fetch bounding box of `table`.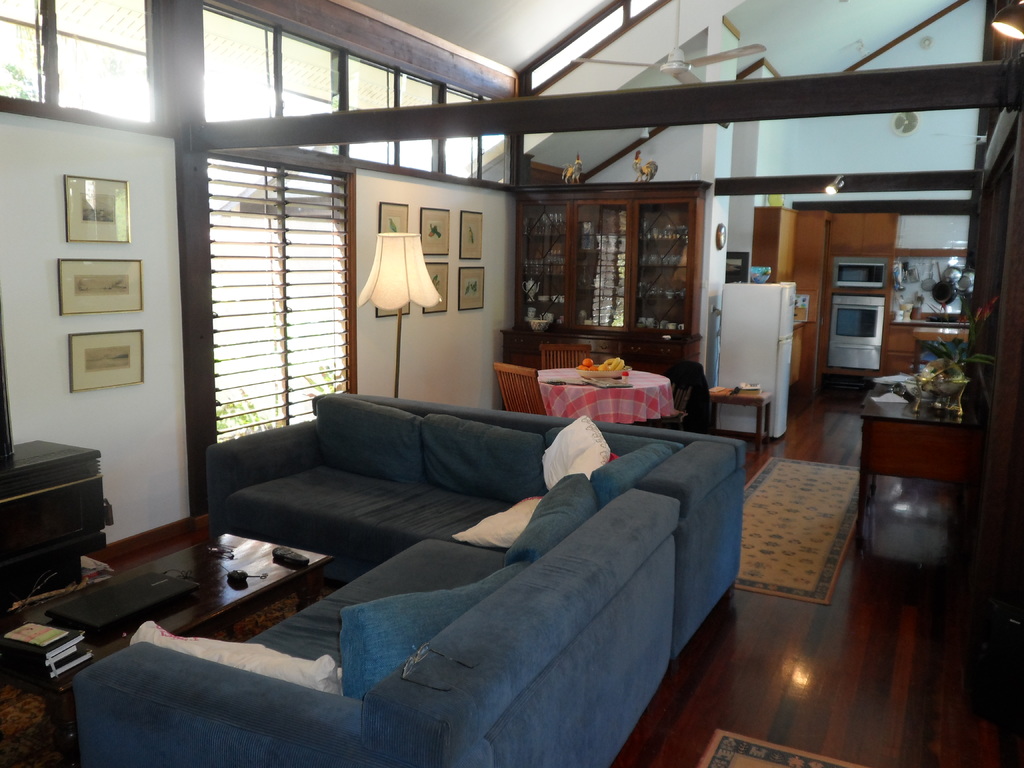
Bbox: 705 386 778 460.
